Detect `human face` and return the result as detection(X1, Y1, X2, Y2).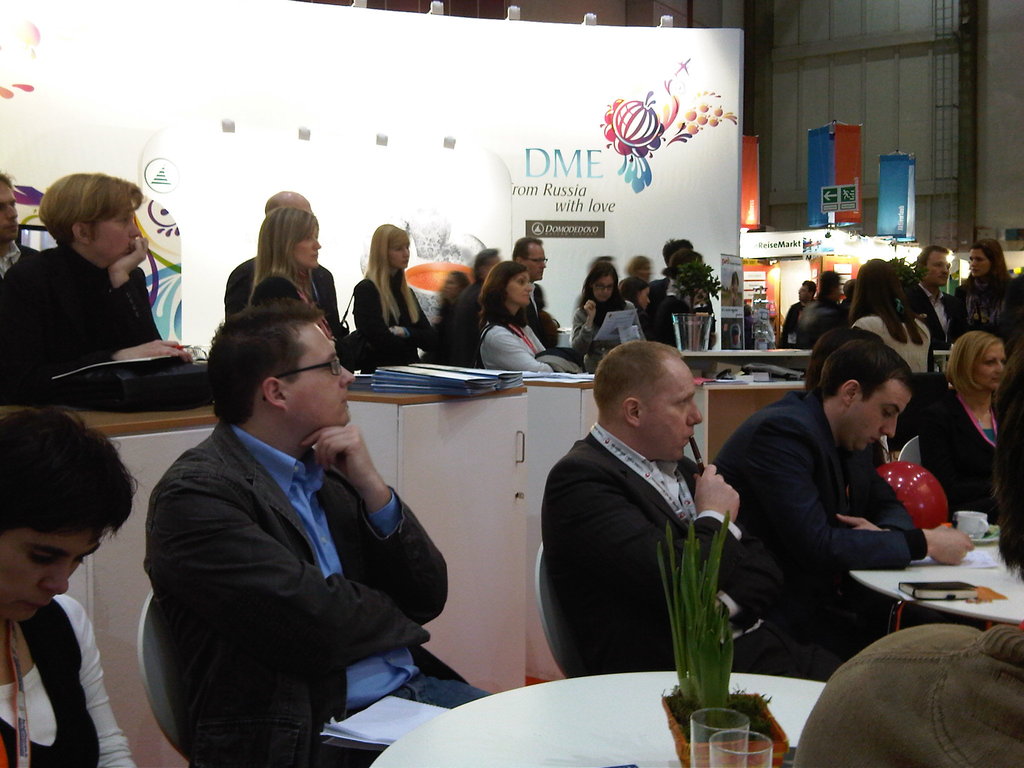
detection(970, 248, 996, 275).
